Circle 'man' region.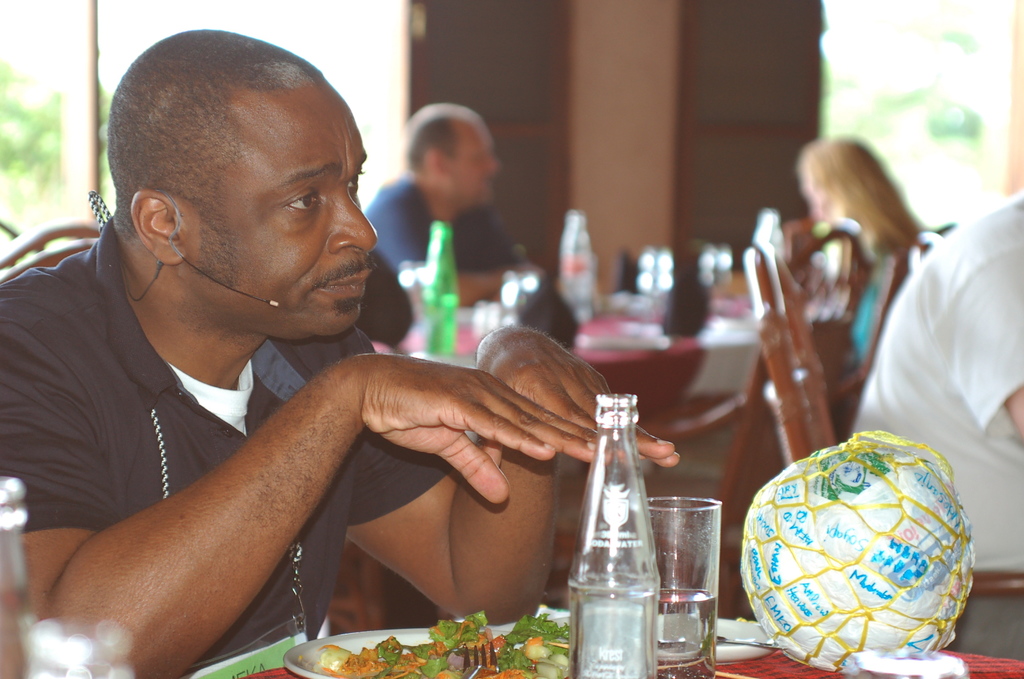
Region: left=23, top=54, right=653, bottom=667.
